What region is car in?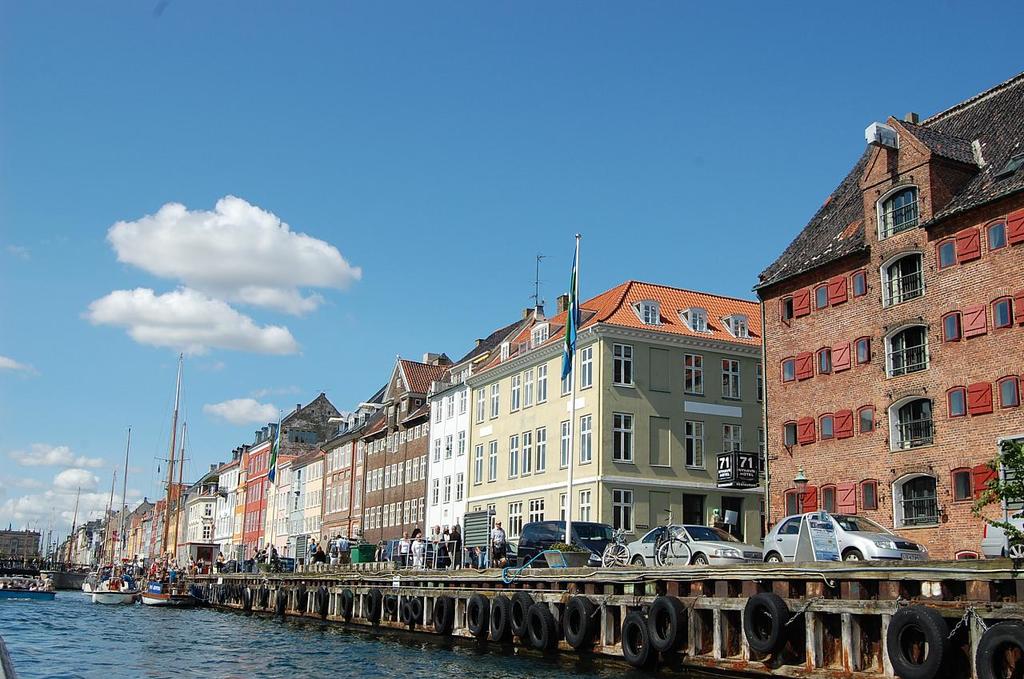
[515,523,614,568].
